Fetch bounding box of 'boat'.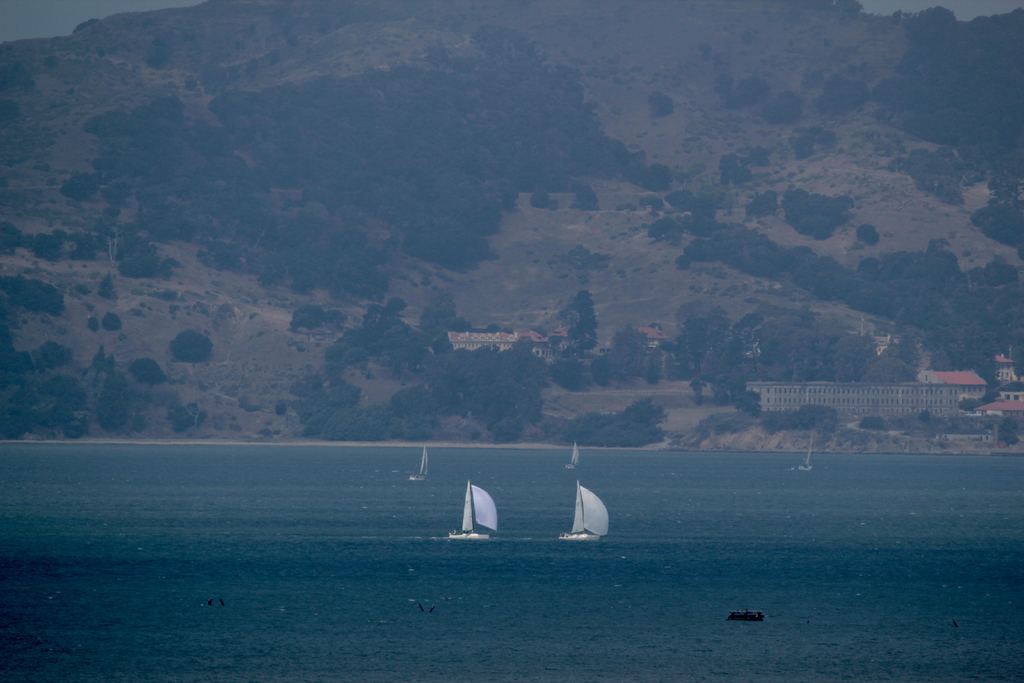
Bbox: 566, 438, 584, 476.
